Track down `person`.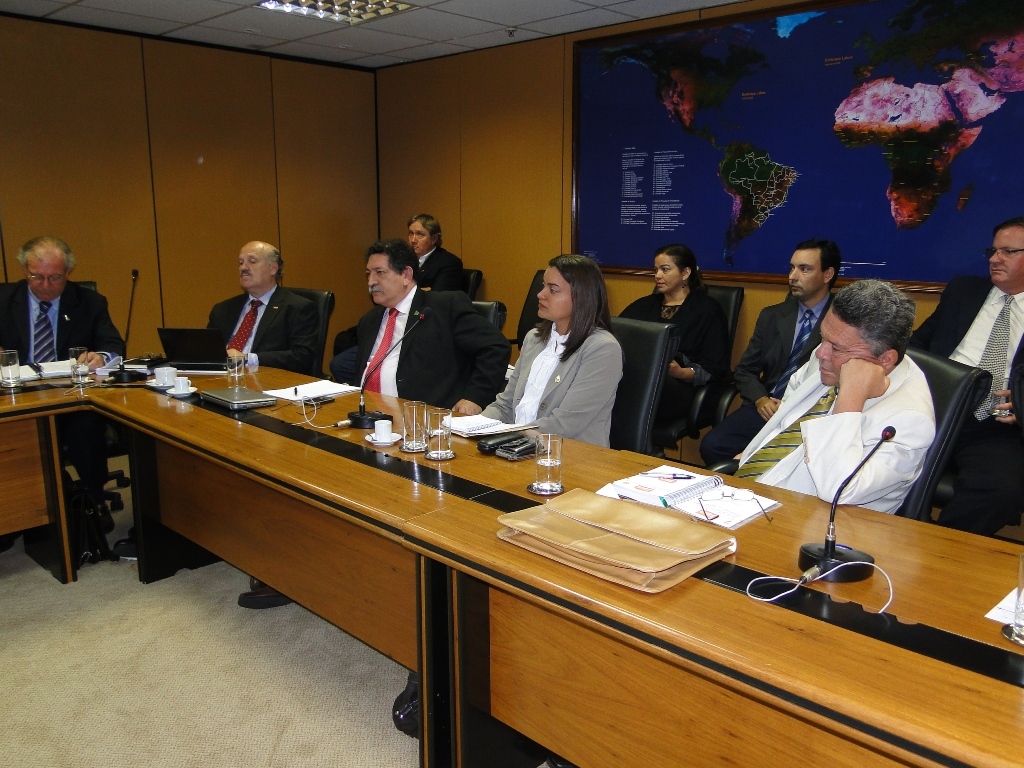
Tracked to [left=191, top=240, right=324, bottom=381].
